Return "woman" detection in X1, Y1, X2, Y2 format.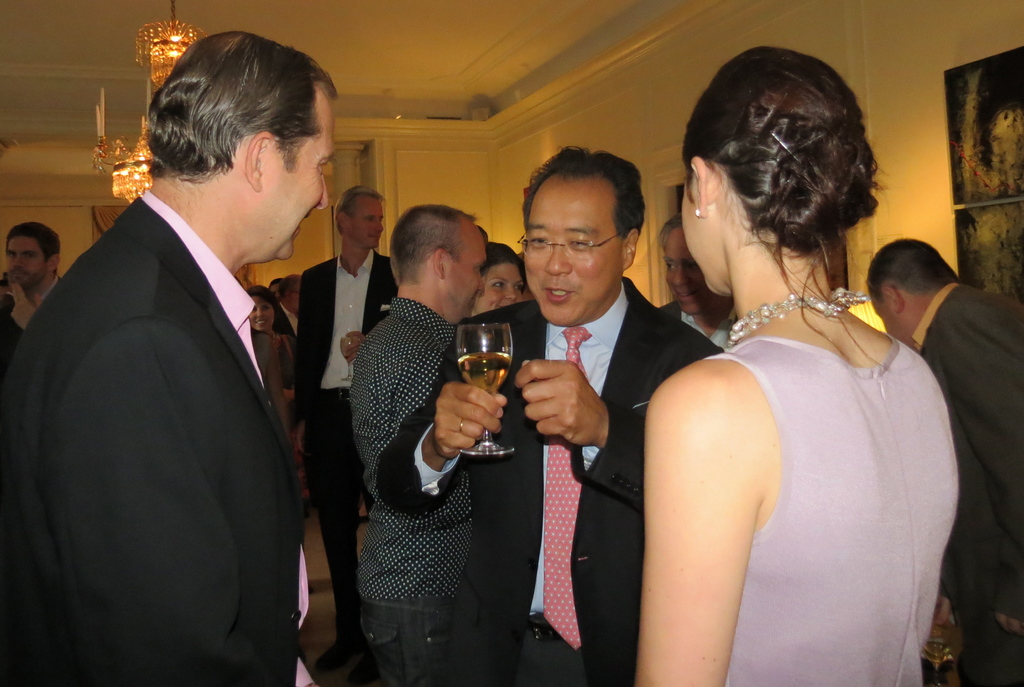
624, 47, 961, 686.
